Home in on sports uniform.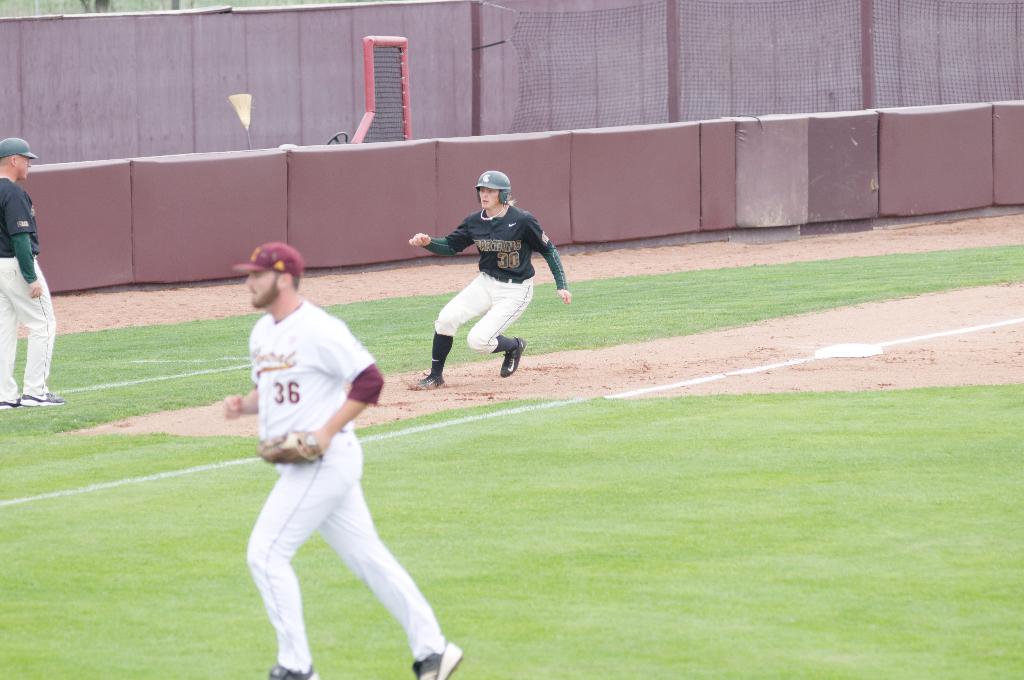
Homed in at [0, 176, 56, 411].
